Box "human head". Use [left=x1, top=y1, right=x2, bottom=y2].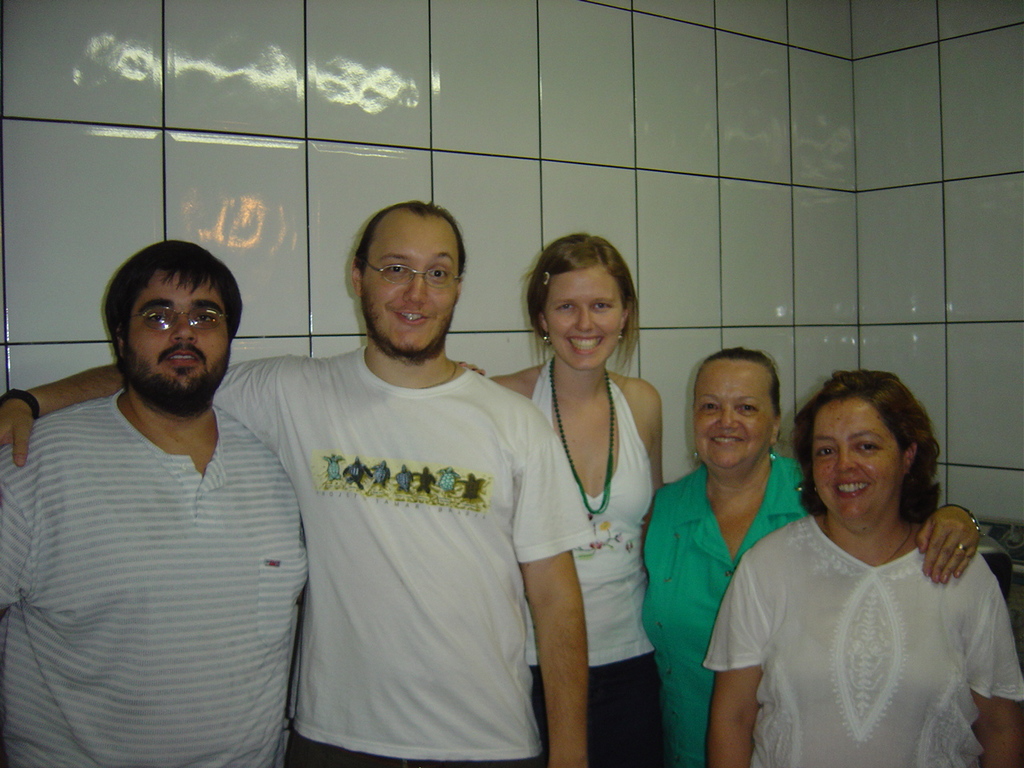
[left=100, top=240, right=246, bottom=418].
